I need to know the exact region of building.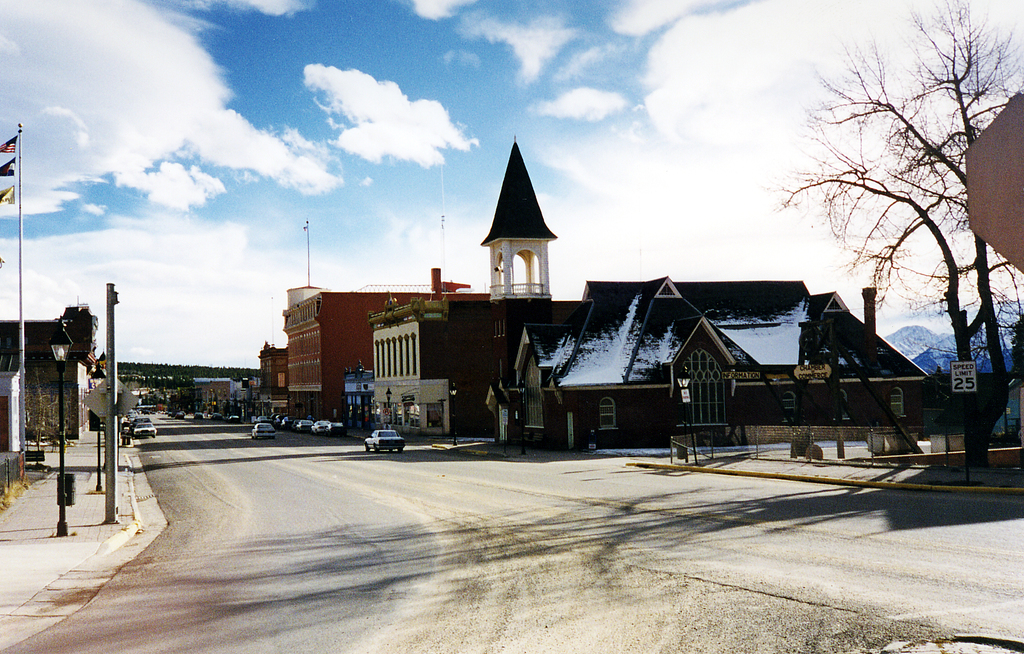
Region: Rect(3, 304, 105, 442).
